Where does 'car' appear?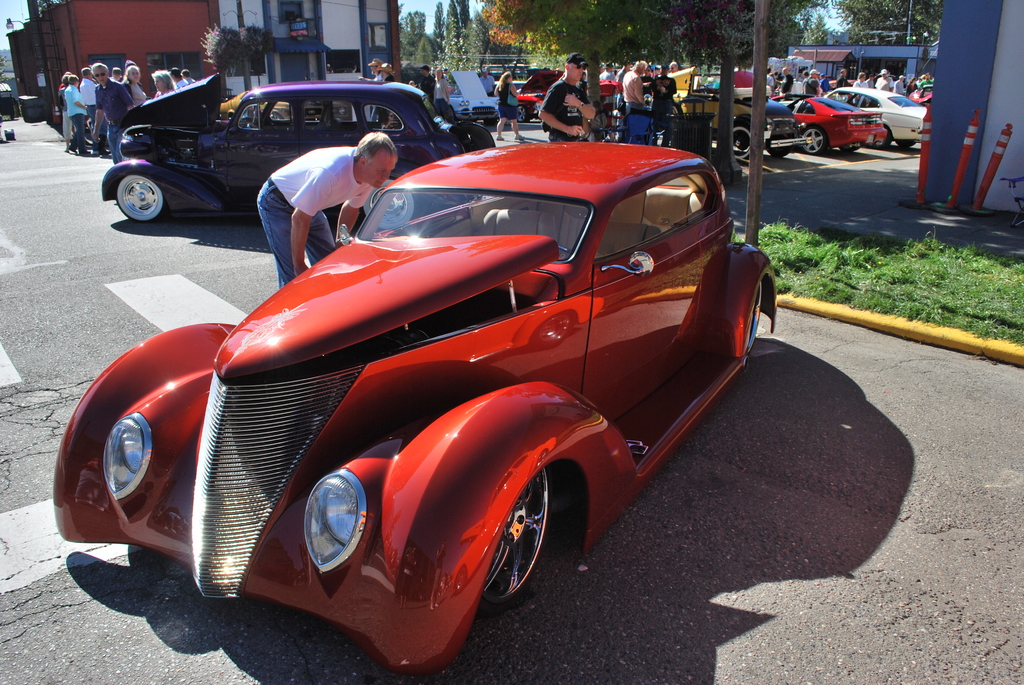
Appears at bbox(452, 68, 500, 121).
